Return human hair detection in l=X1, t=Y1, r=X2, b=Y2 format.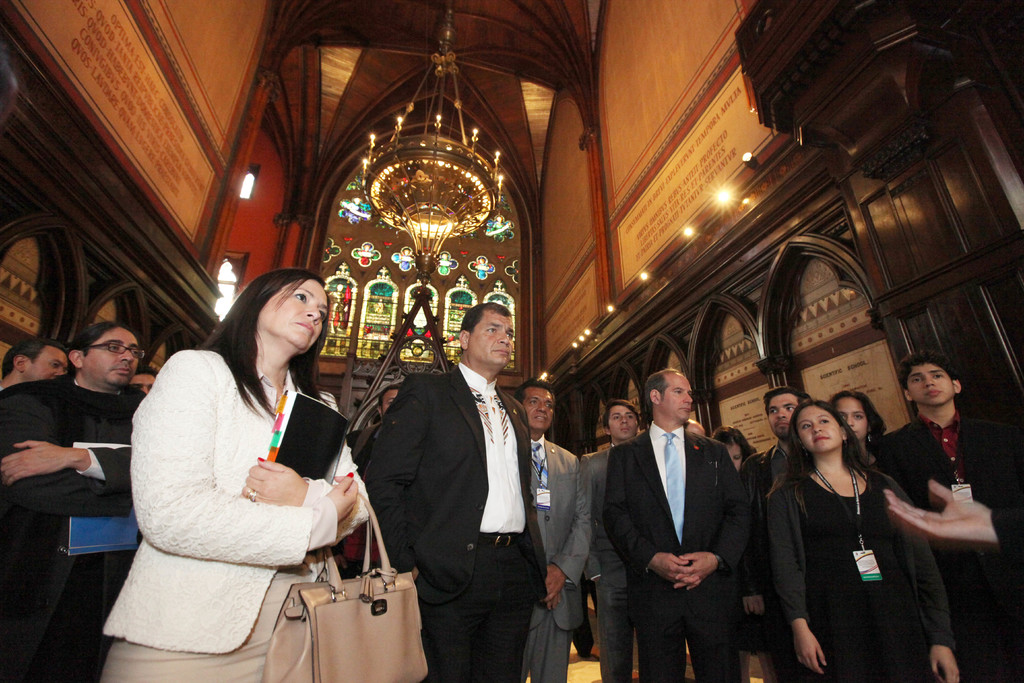
l=1, t=340, r=70, b=370.
